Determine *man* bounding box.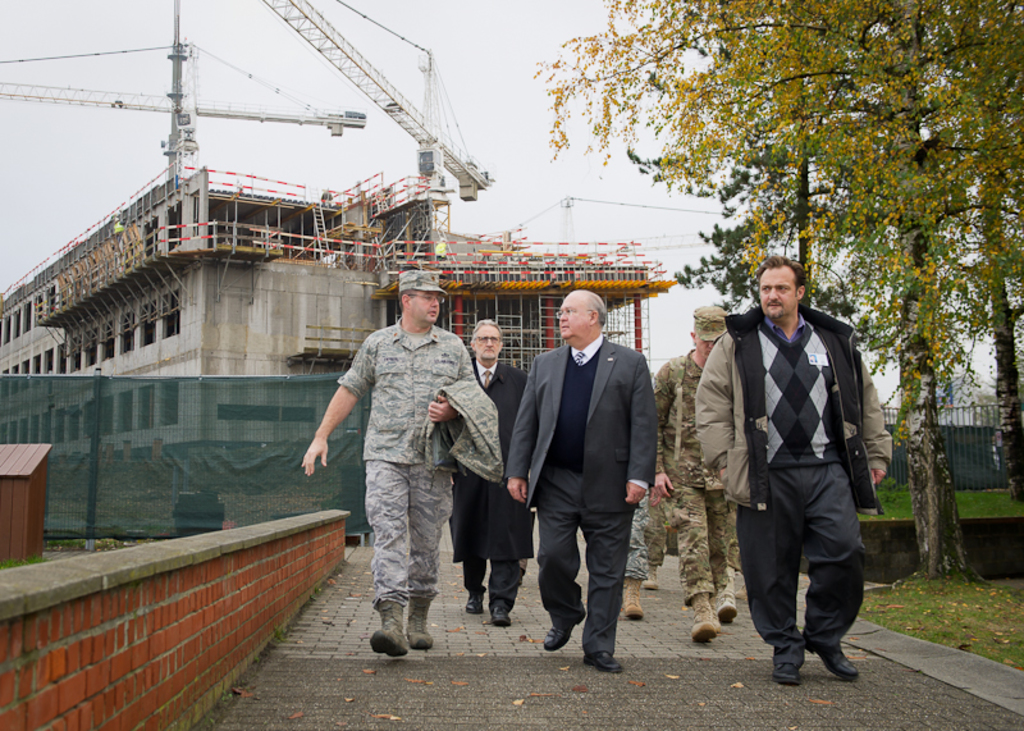
Determined: left=296, top=262, right=484, bottom=652.
